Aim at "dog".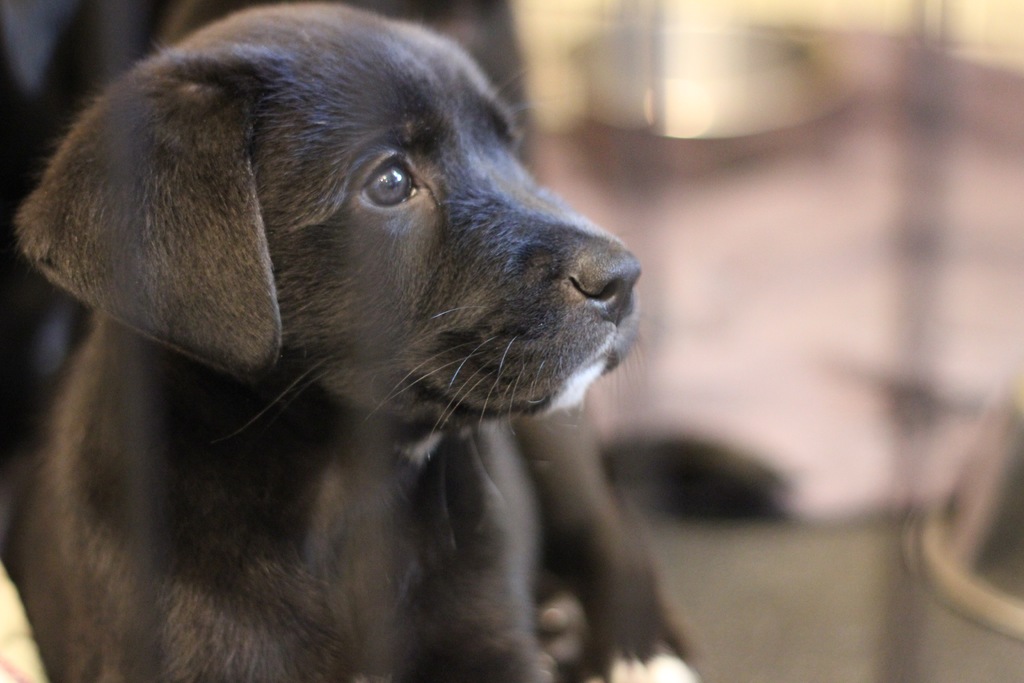
Aimed at <region>0, 2, 703, 682</region>.
